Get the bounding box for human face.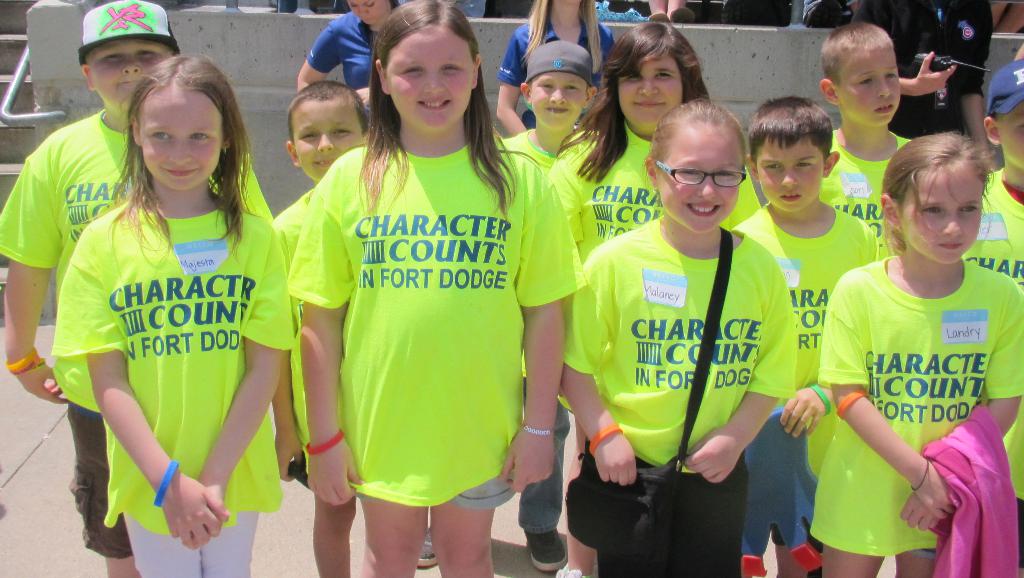
295/100/363/181.
